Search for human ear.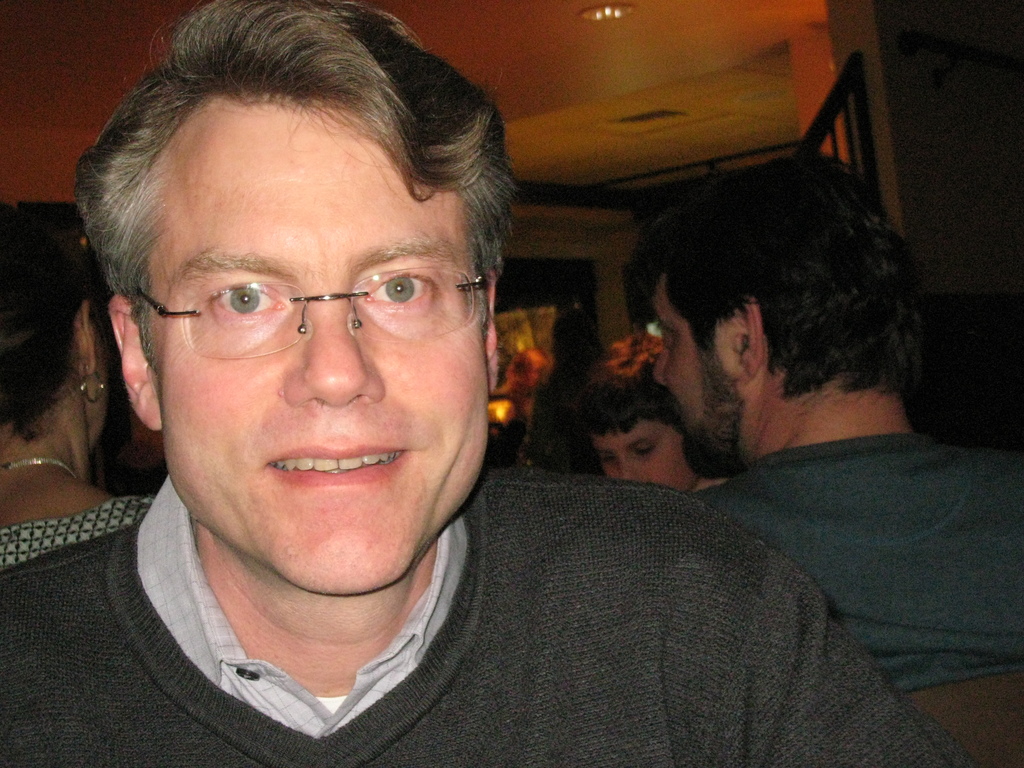
Found at [109,297,156,433].
